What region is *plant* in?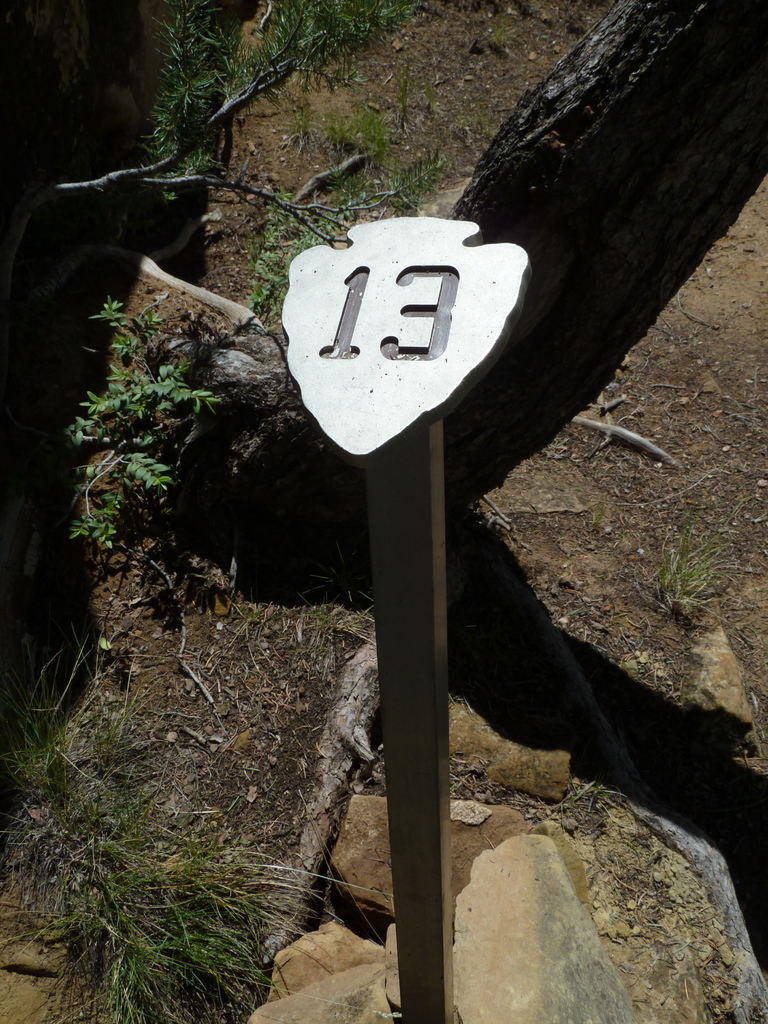
<bbox>35, 0, 536, 655</bbox>.
